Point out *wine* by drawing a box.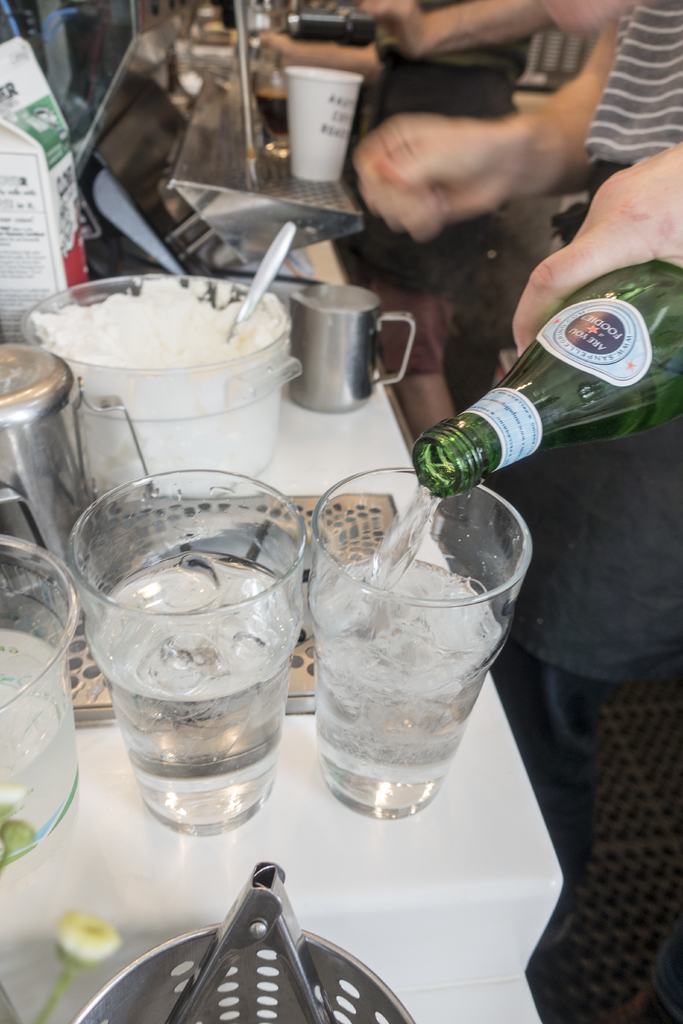
{"left": 430, "top": 270, "right": 682, "bottom": 501}.
